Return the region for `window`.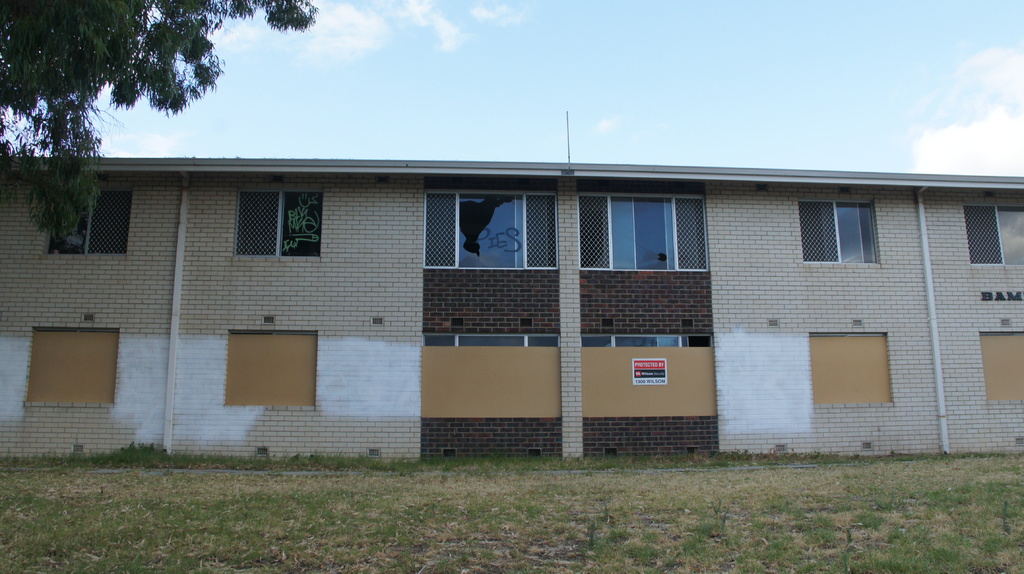
47 184 133 255.
